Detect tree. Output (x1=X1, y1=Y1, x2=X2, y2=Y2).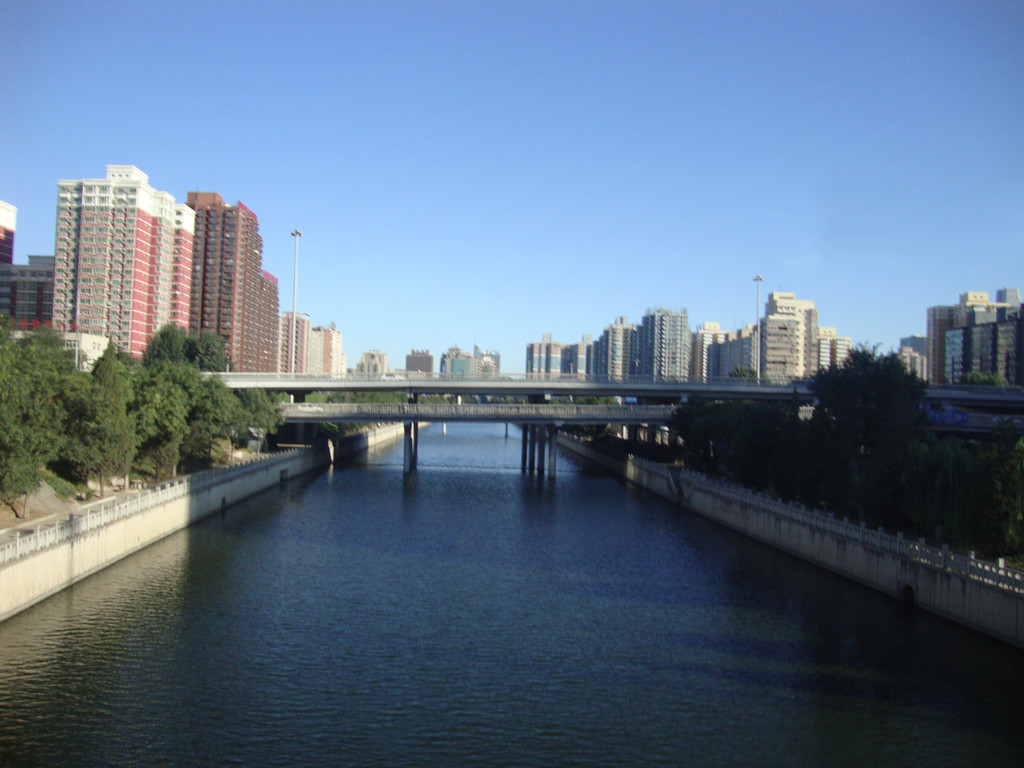
(x1=671, y1=394, x2=798, y2=502).
